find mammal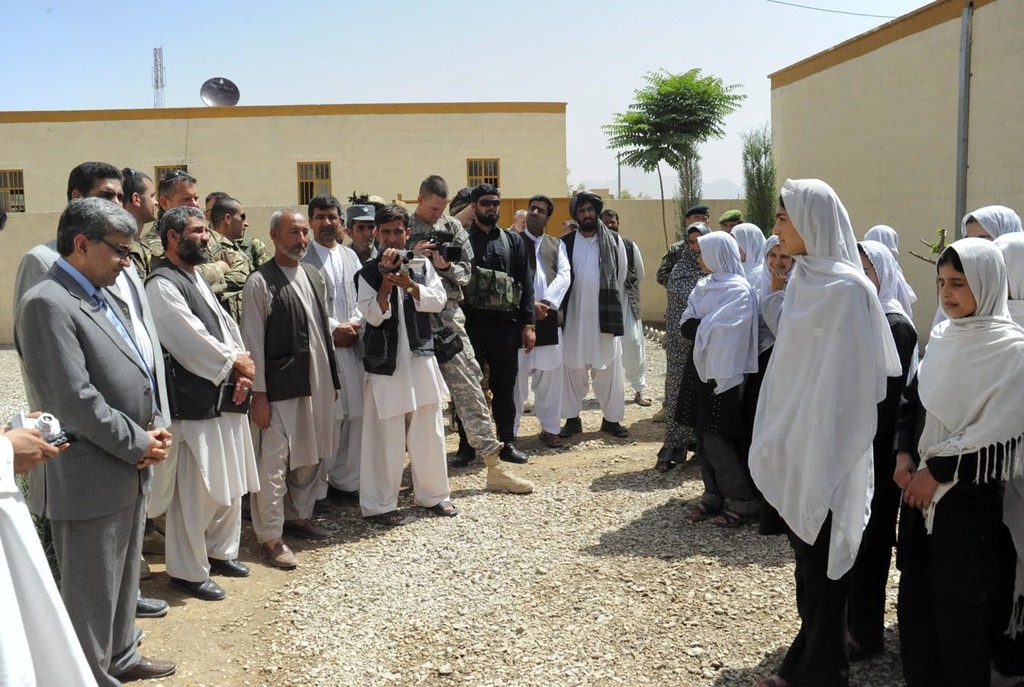
left=457, top=181, right=537, bottom=467
